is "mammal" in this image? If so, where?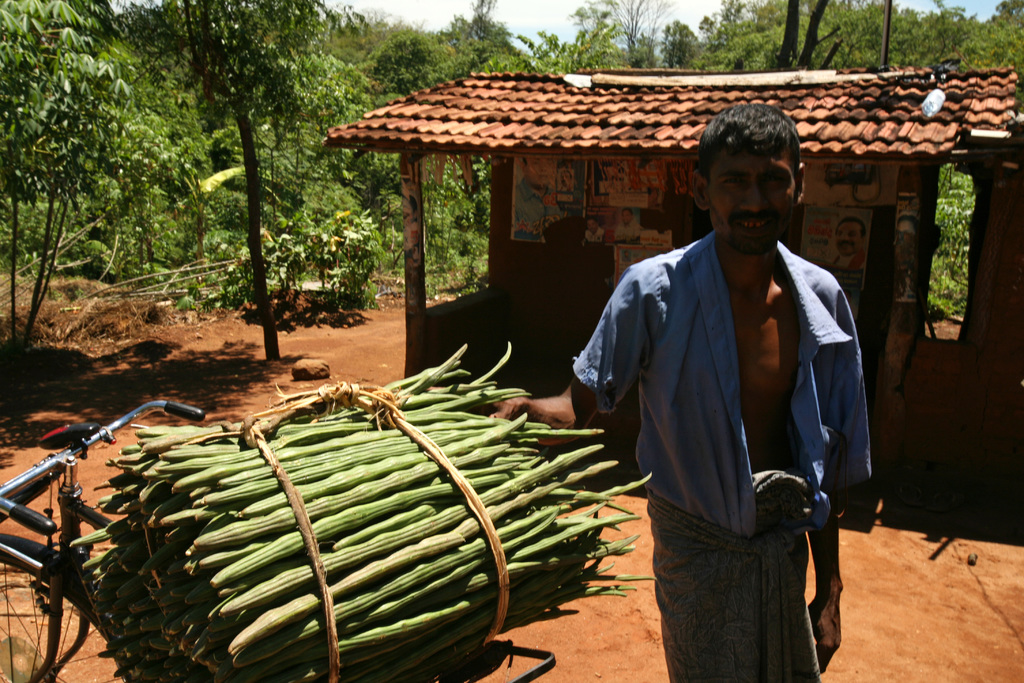
Yes, at x1=615 y1=208 x2=643 y2=245.
